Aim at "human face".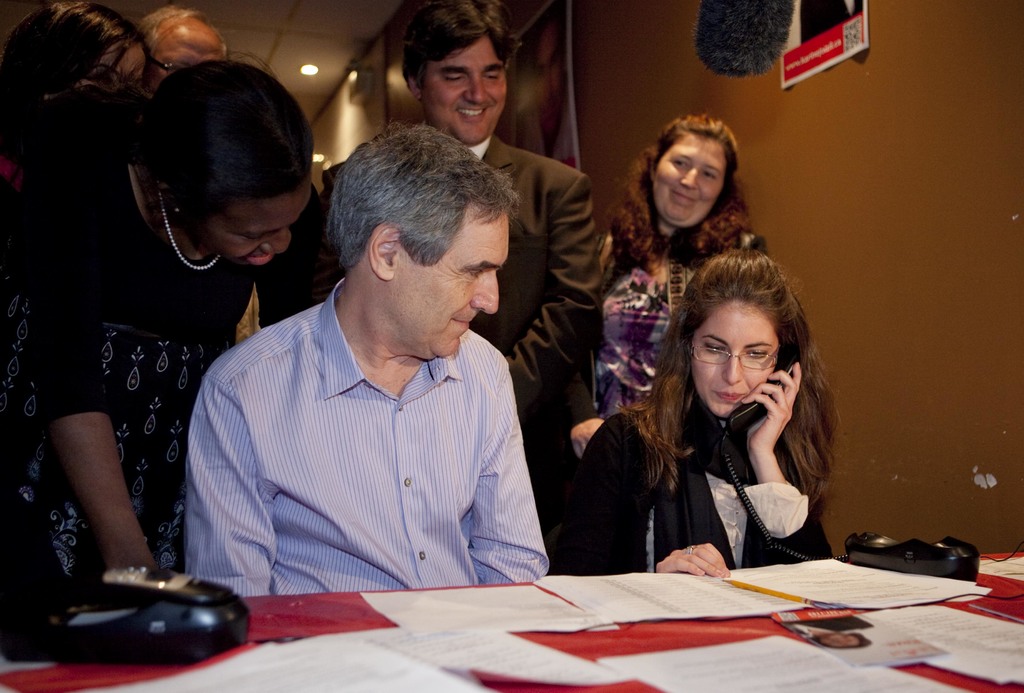
Aimed at (left=394, top=200, right=510, bottom=354).
